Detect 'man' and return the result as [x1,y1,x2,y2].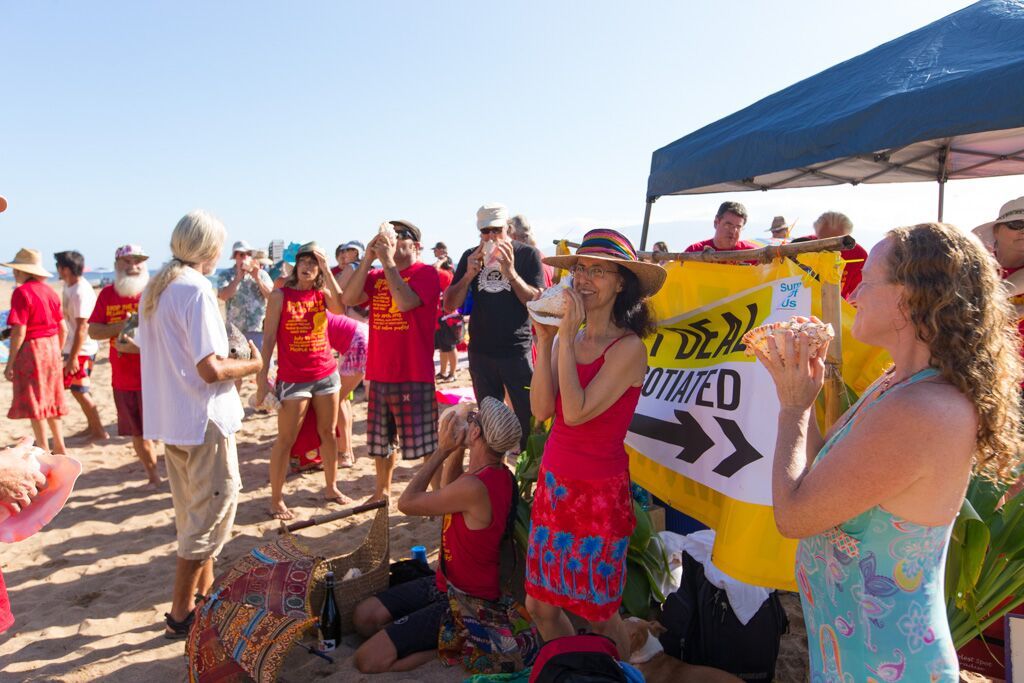
[440,203,545,451].
